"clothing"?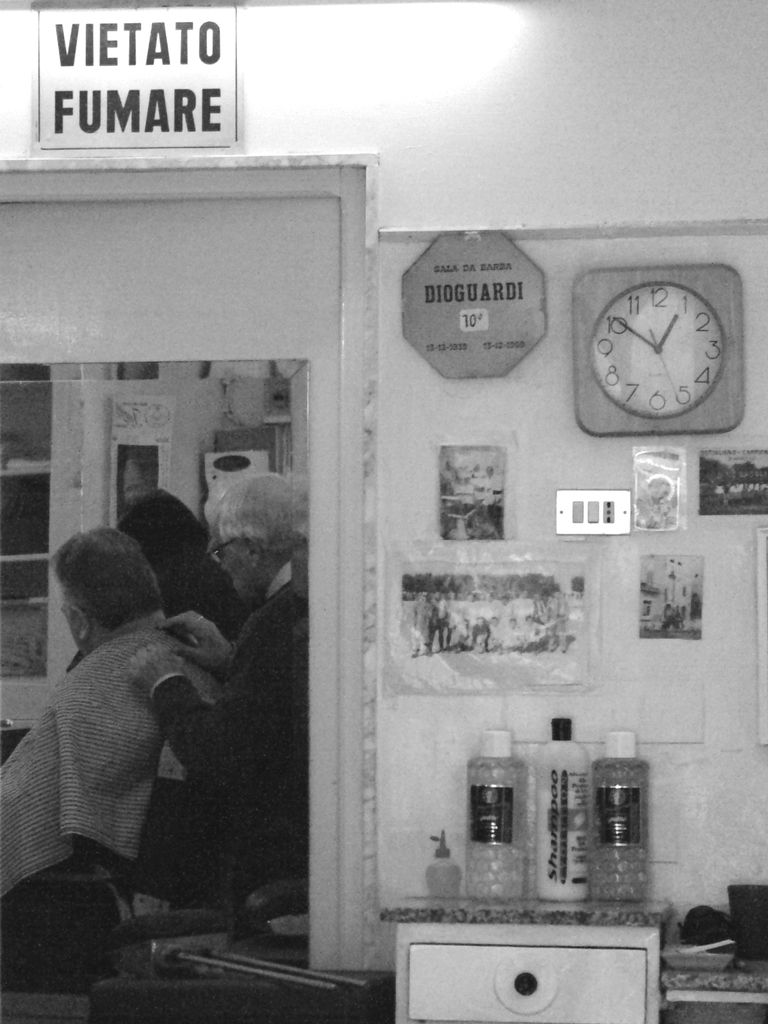
(160,579,305,886)
